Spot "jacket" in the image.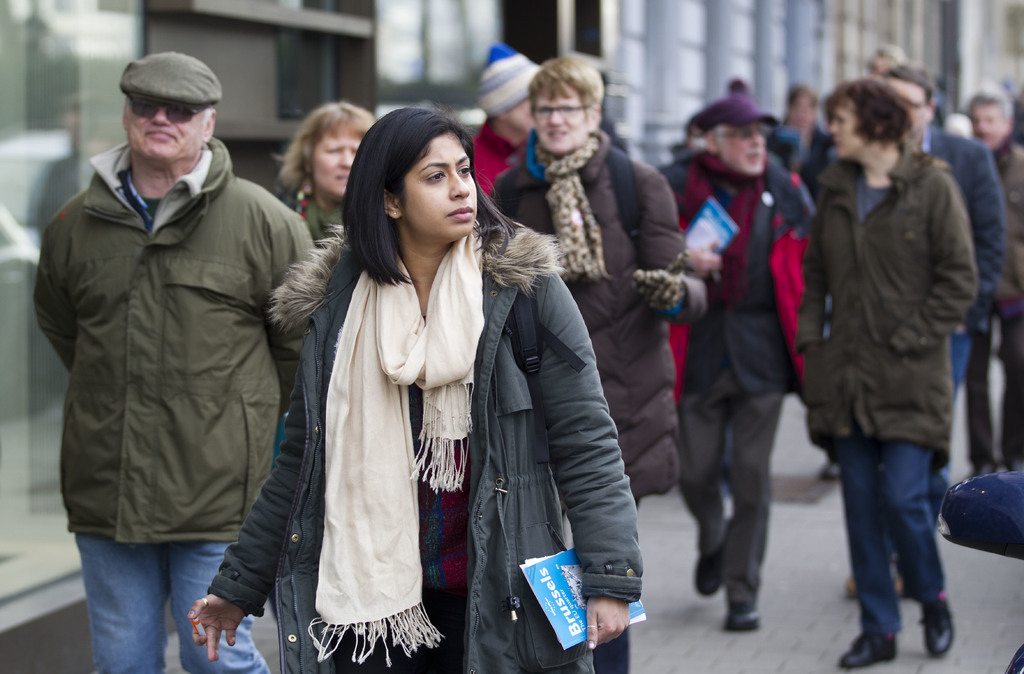
"jacket" found at pyautogui.locateOnScreen(206, 242, 644, 673).
